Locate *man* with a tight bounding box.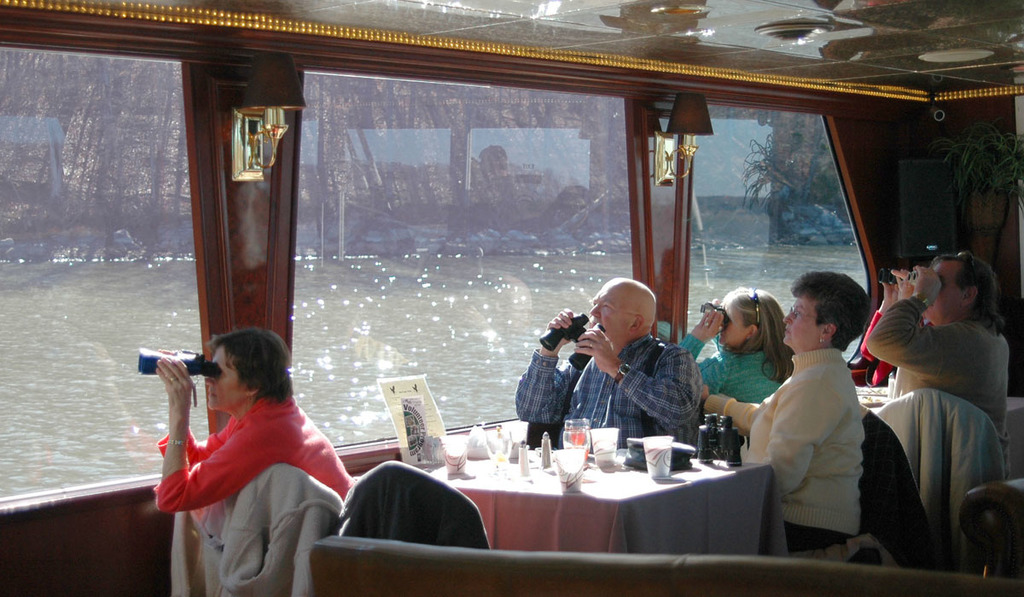
(x1=863, y1=251, x2=1016, y2=482).
